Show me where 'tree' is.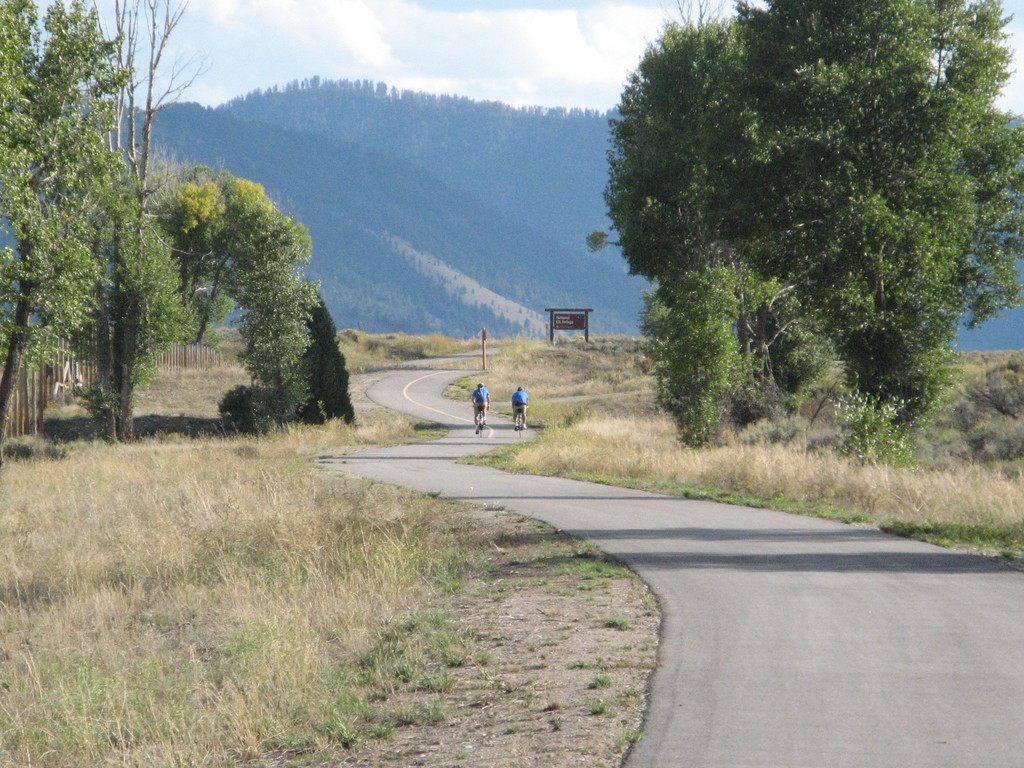
'tree' is at (216,248,307,425).
